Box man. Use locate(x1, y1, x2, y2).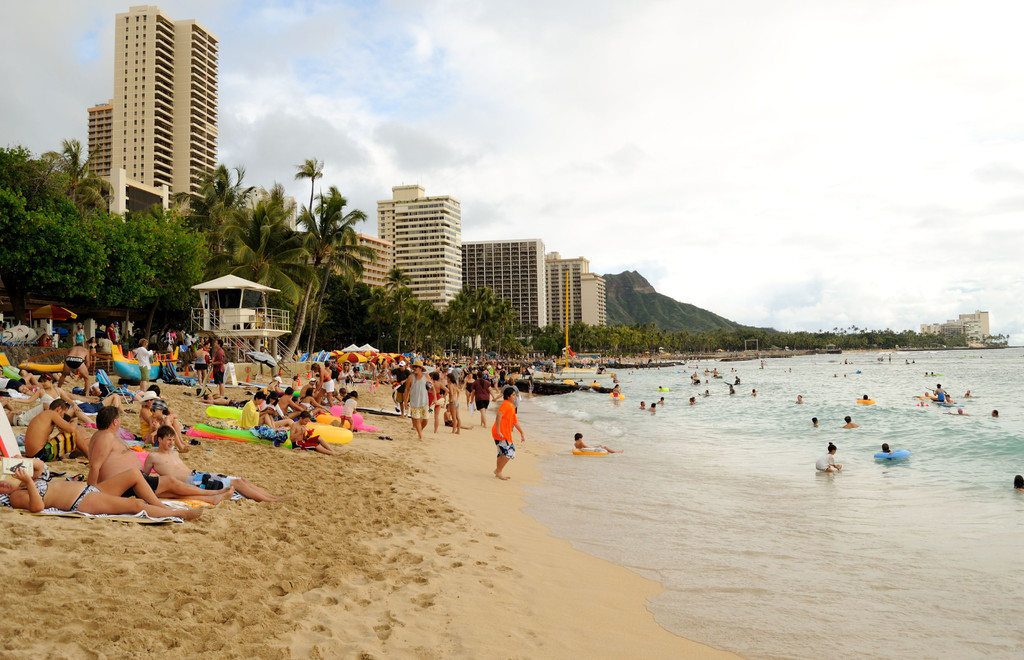
locate(484, 387, 529, 479).
